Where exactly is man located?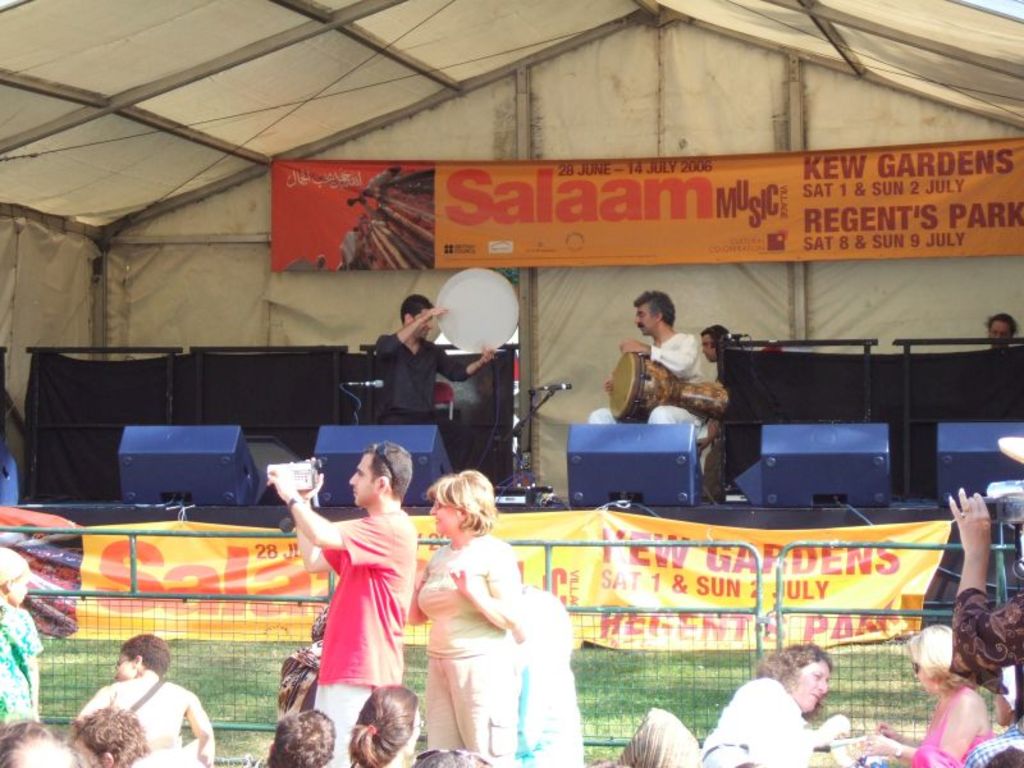
Its bounding box is l=585, t=293, r=701, b=429.
